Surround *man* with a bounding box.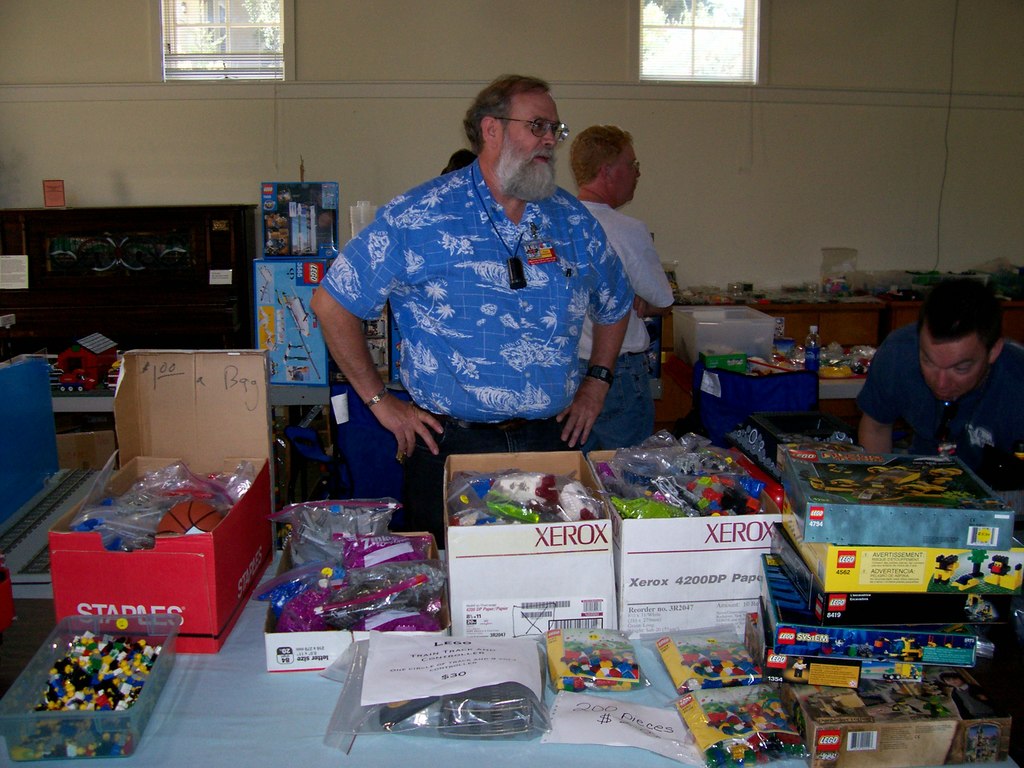
region(317, 101, 662, 476).
